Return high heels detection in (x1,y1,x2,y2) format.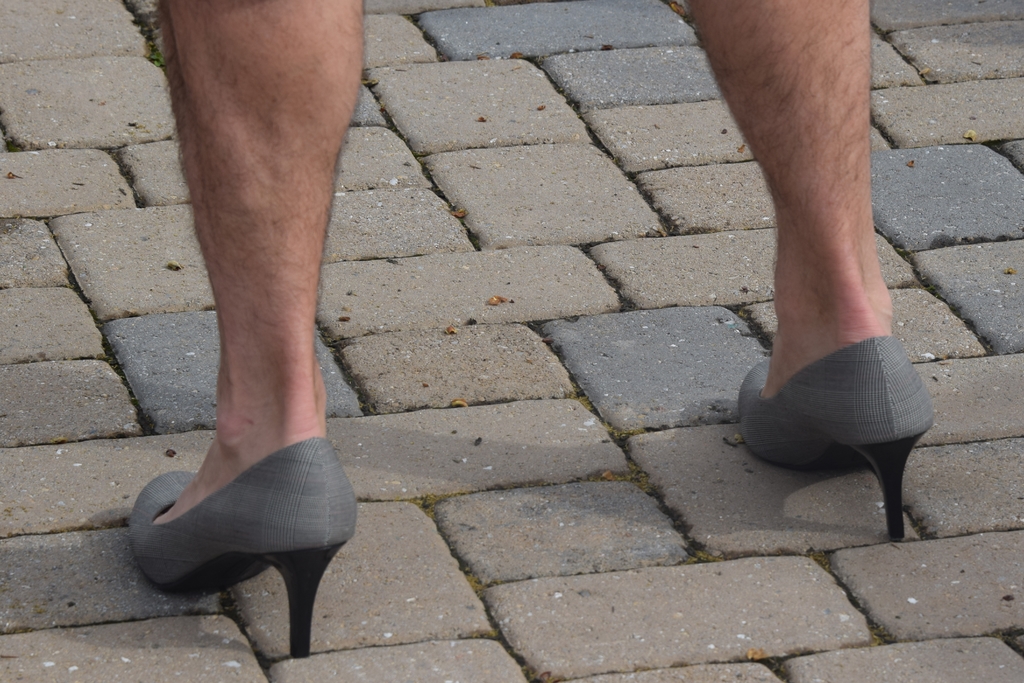
(125,438,358,661).
